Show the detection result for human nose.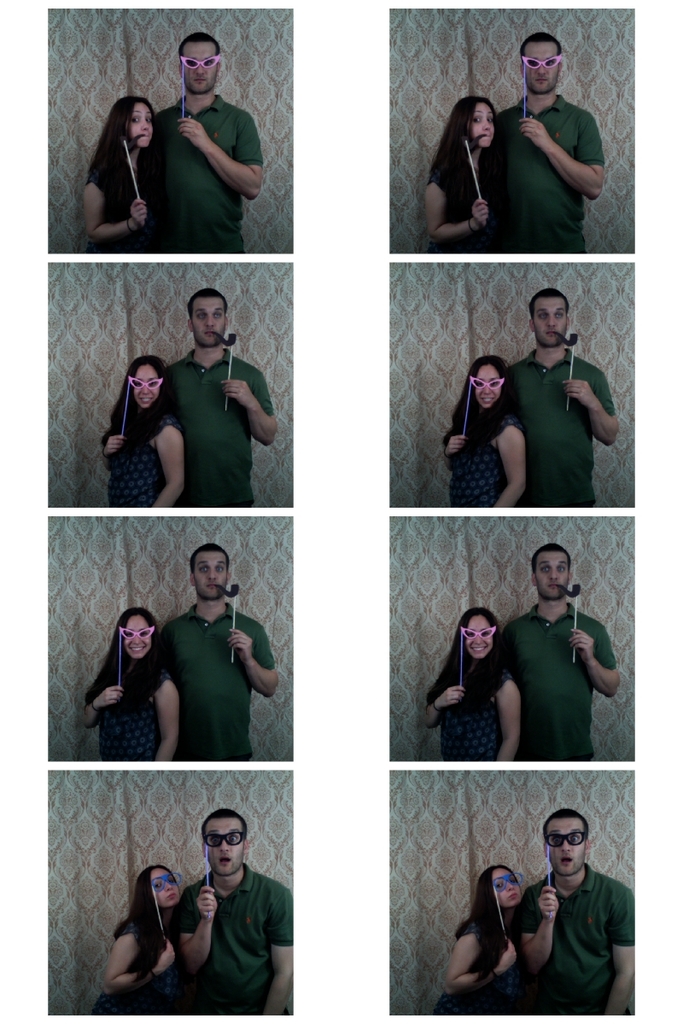
bbox(484, 120, 489, 127).
